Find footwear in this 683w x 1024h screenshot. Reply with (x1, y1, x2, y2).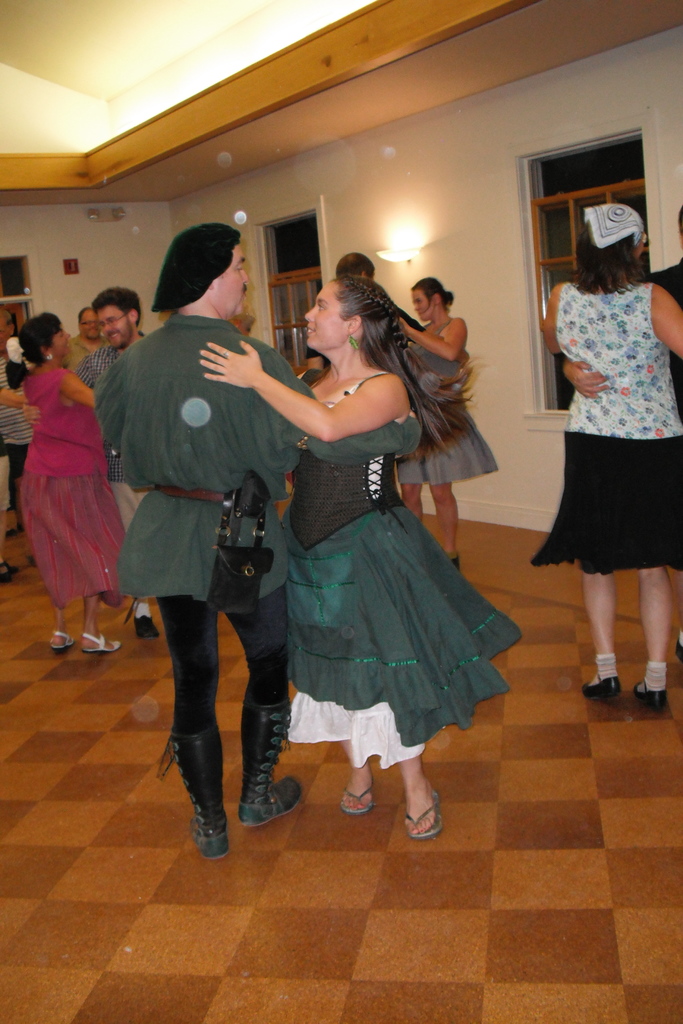
(80, 630, 122, 655).
